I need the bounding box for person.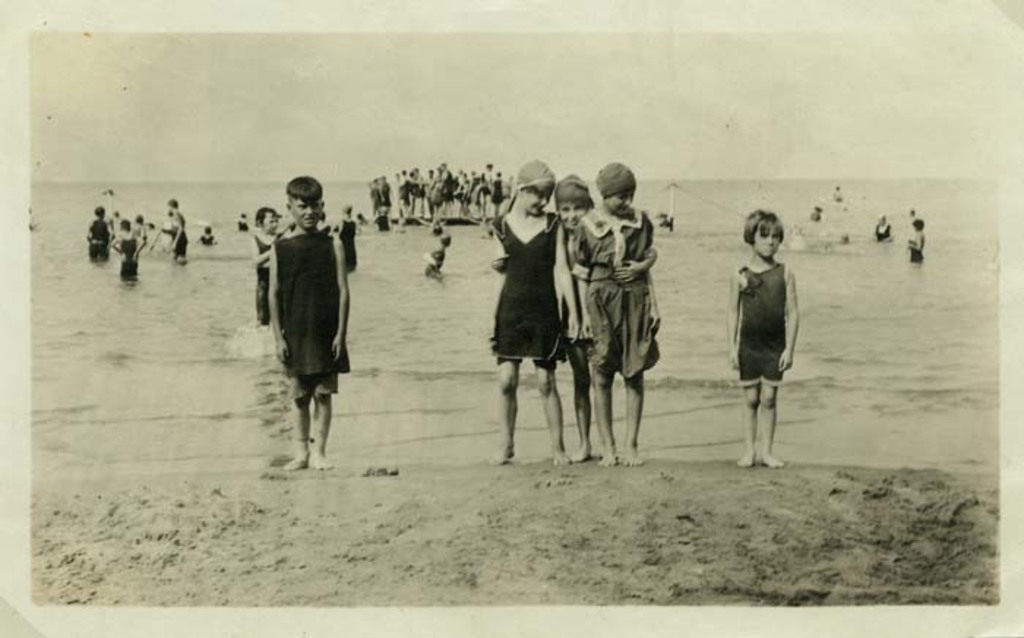
Here it is: crop(492, 168, 658, 459).
